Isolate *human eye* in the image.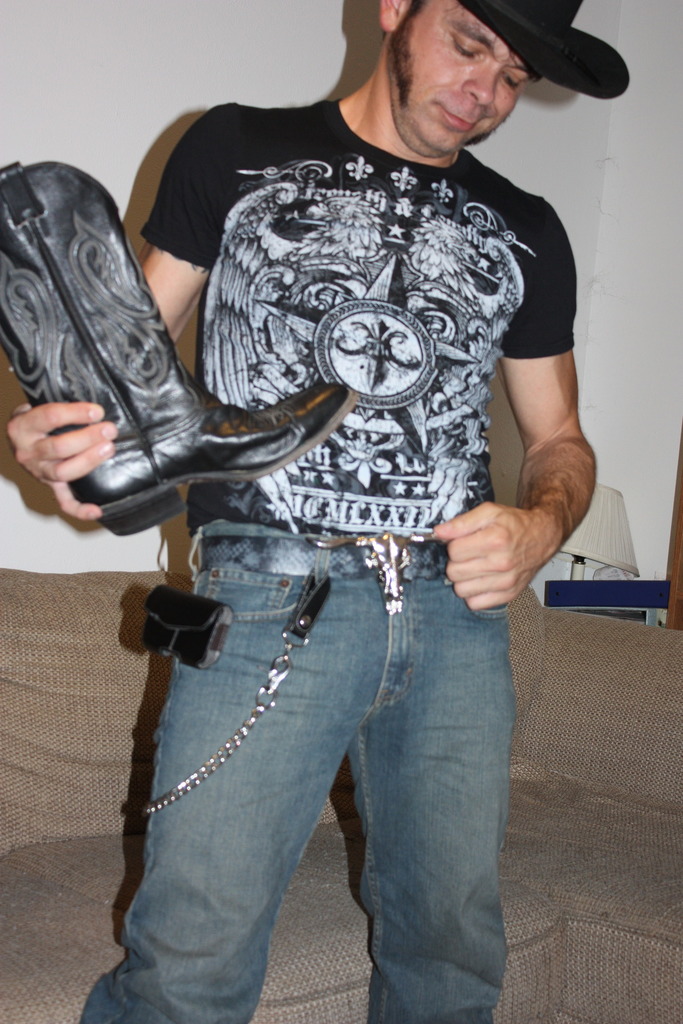
Isolated region: 447/31/484/61.
